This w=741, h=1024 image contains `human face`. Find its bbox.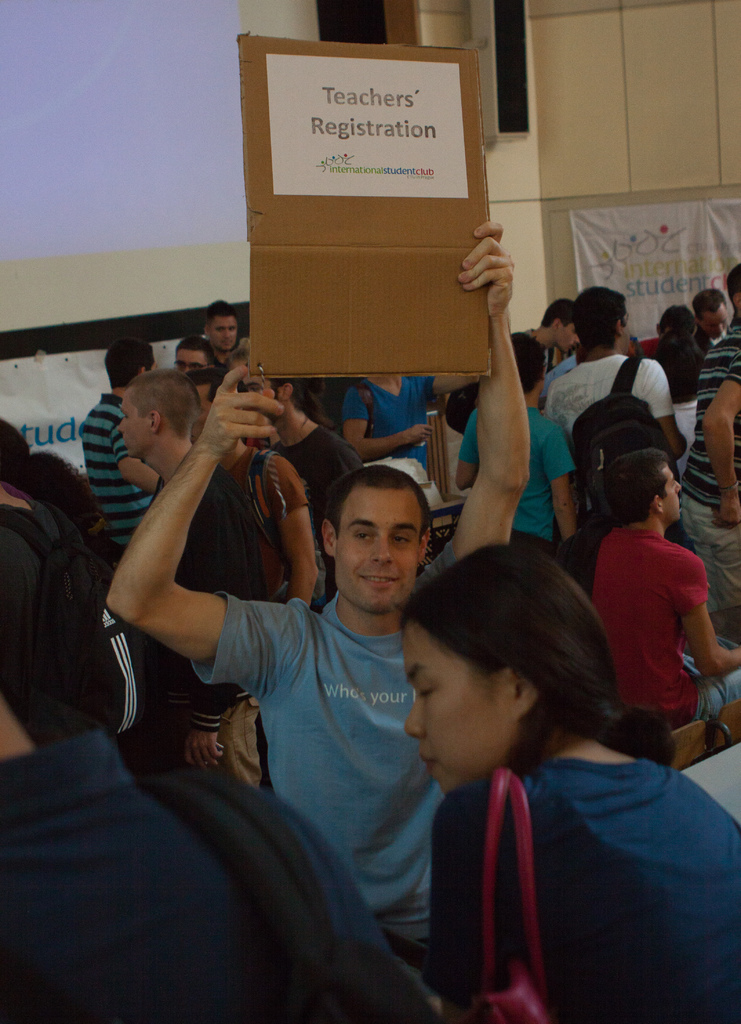
Rect(213, 316, 232, 354).
